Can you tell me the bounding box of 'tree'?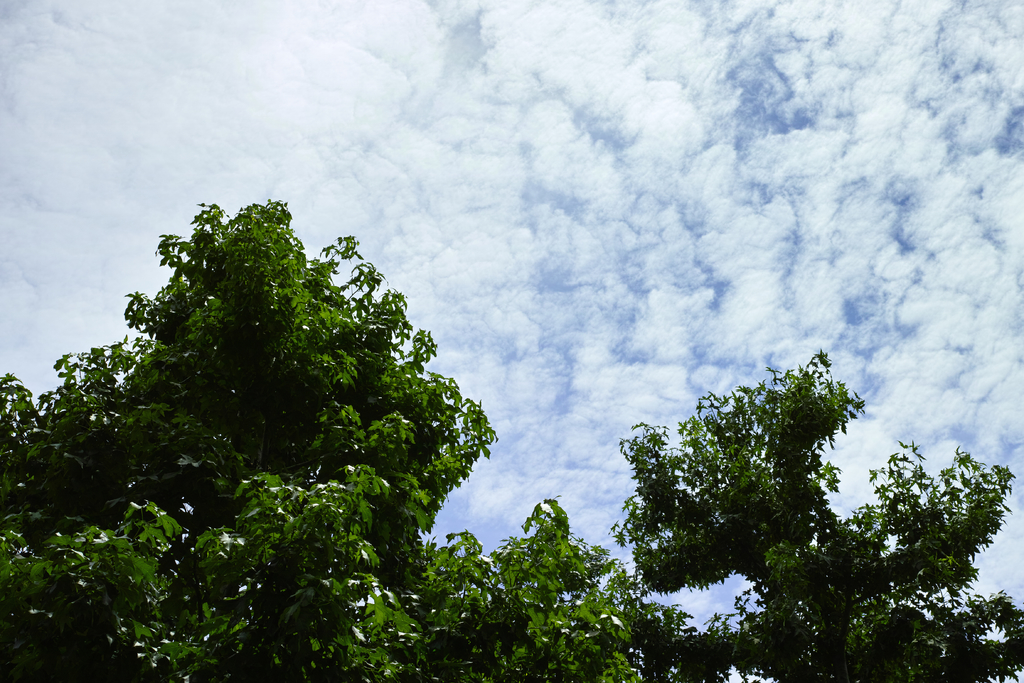
[x1=0, y1=204, x2=1023, y2=682].
